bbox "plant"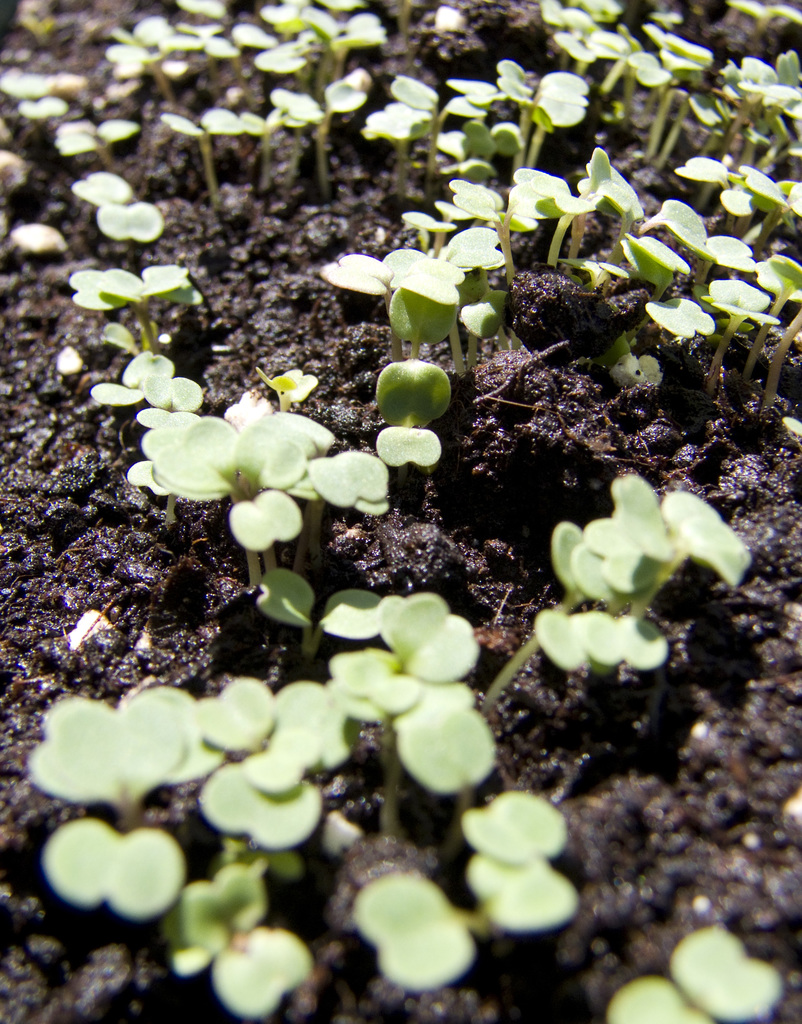
box(740, 258, 801, 406)
